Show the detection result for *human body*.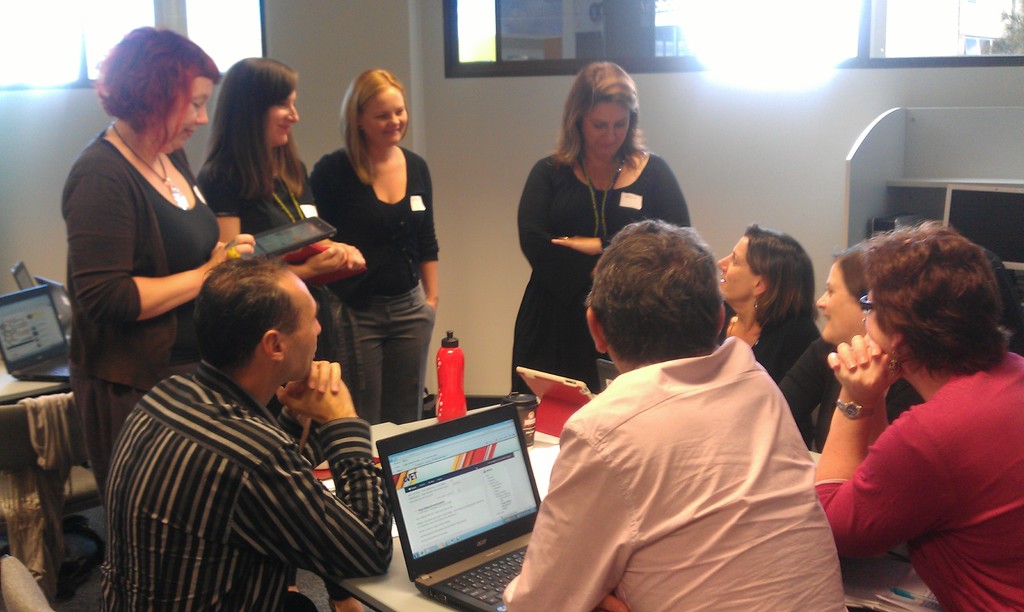
(left=819, top=345, right=1023, bottom=611).
